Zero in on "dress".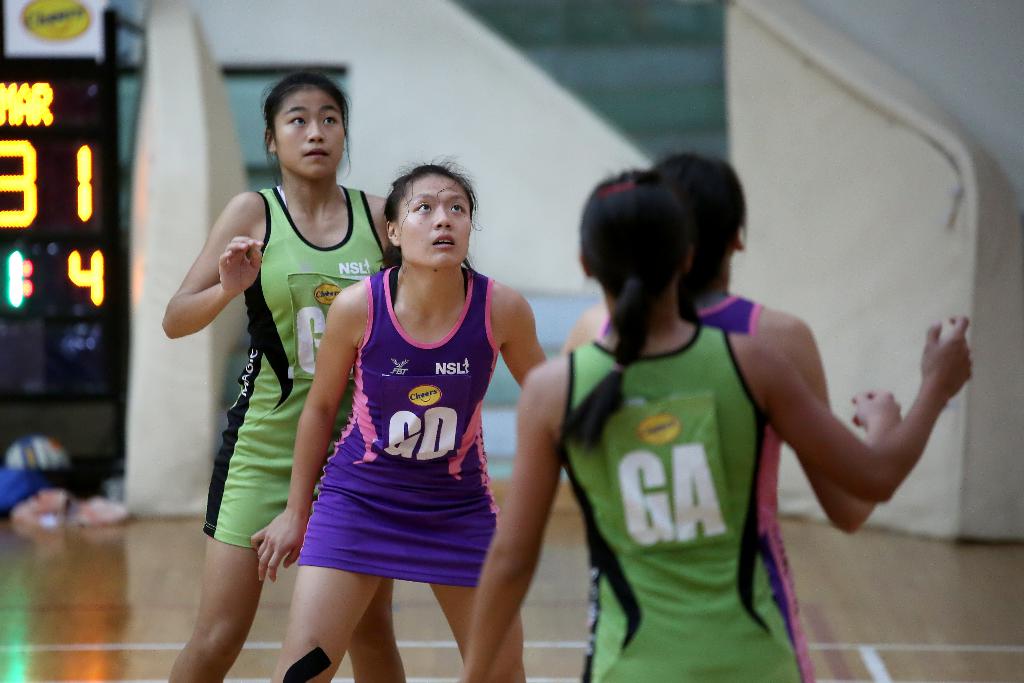
Zeroed in: x1=595, y1=292, x2=815, y2=682.
